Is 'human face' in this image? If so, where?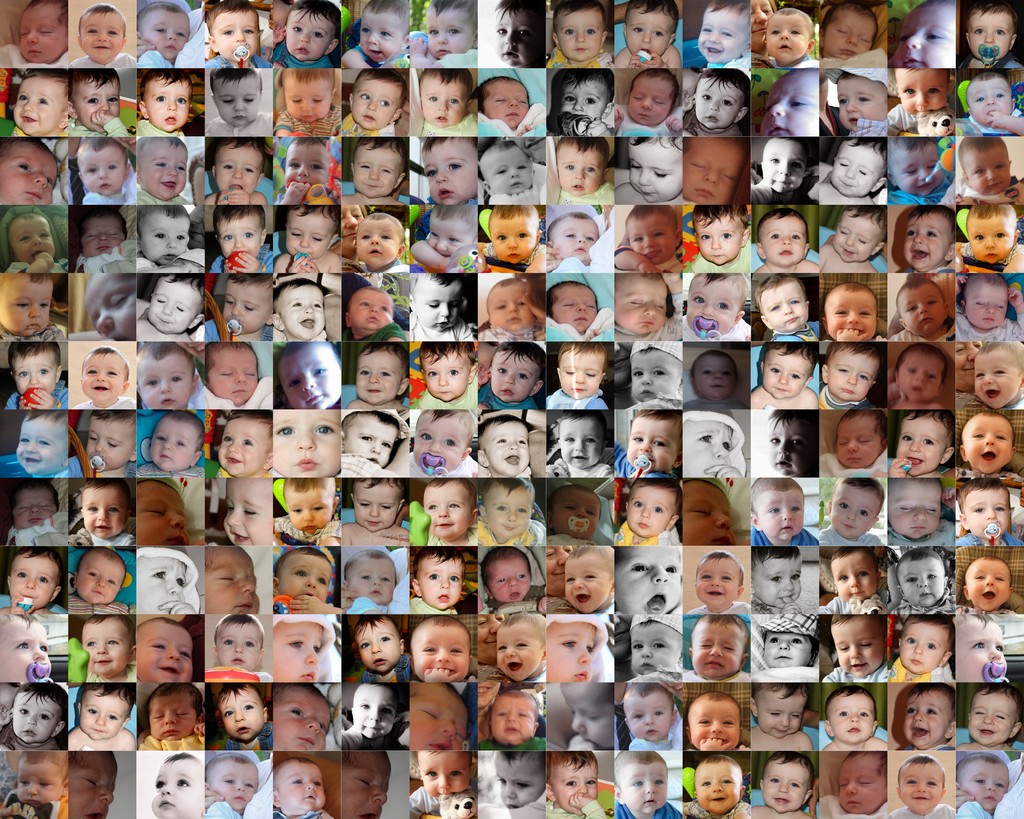
Yes, at locate(890, 486, 941, 539).
